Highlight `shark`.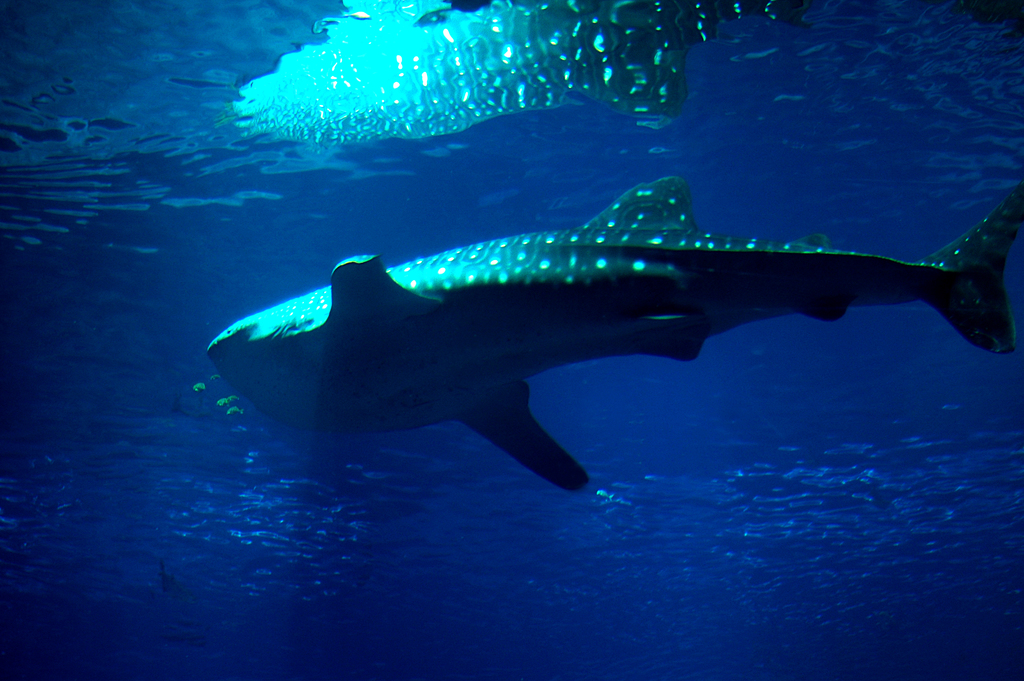
Highlighted region: l=233, t=160, r=998, b=520.
